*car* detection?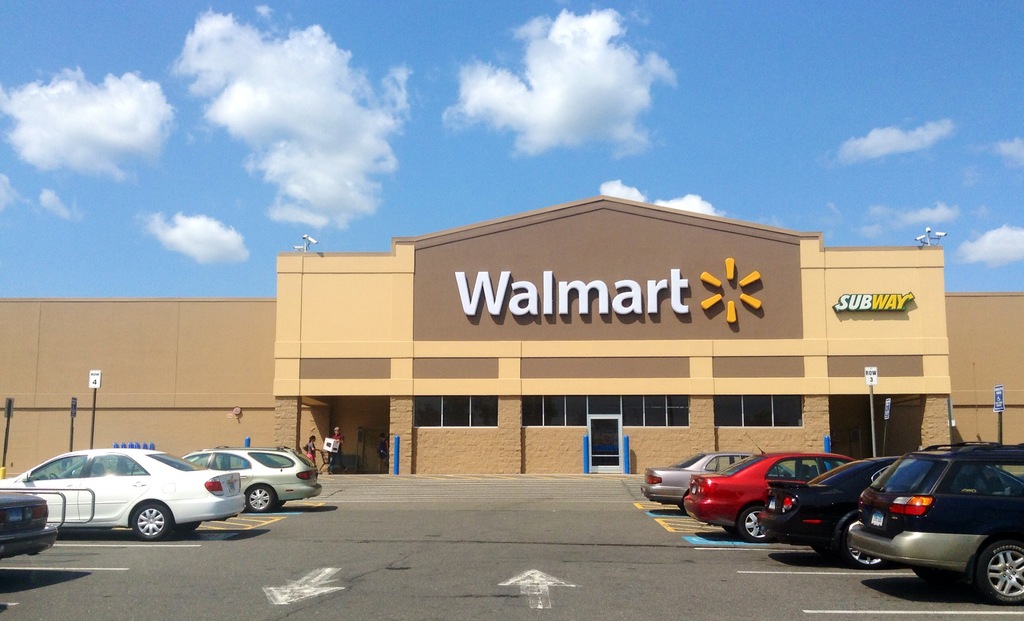
detection(771, 449, 1023, 567)
